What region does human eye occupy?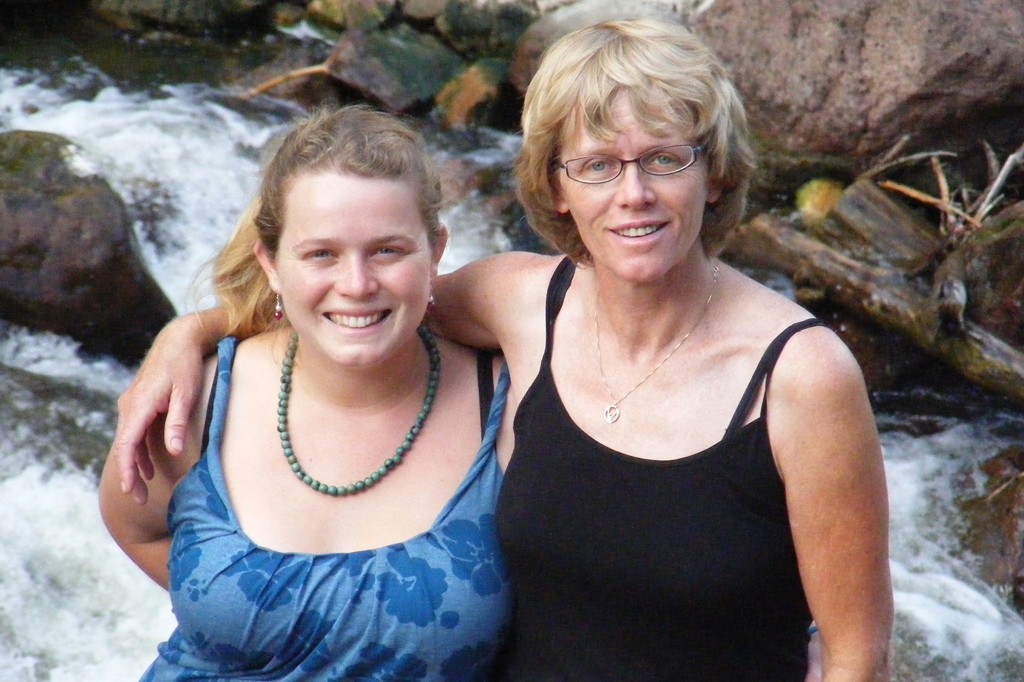
643,152,687,172.
